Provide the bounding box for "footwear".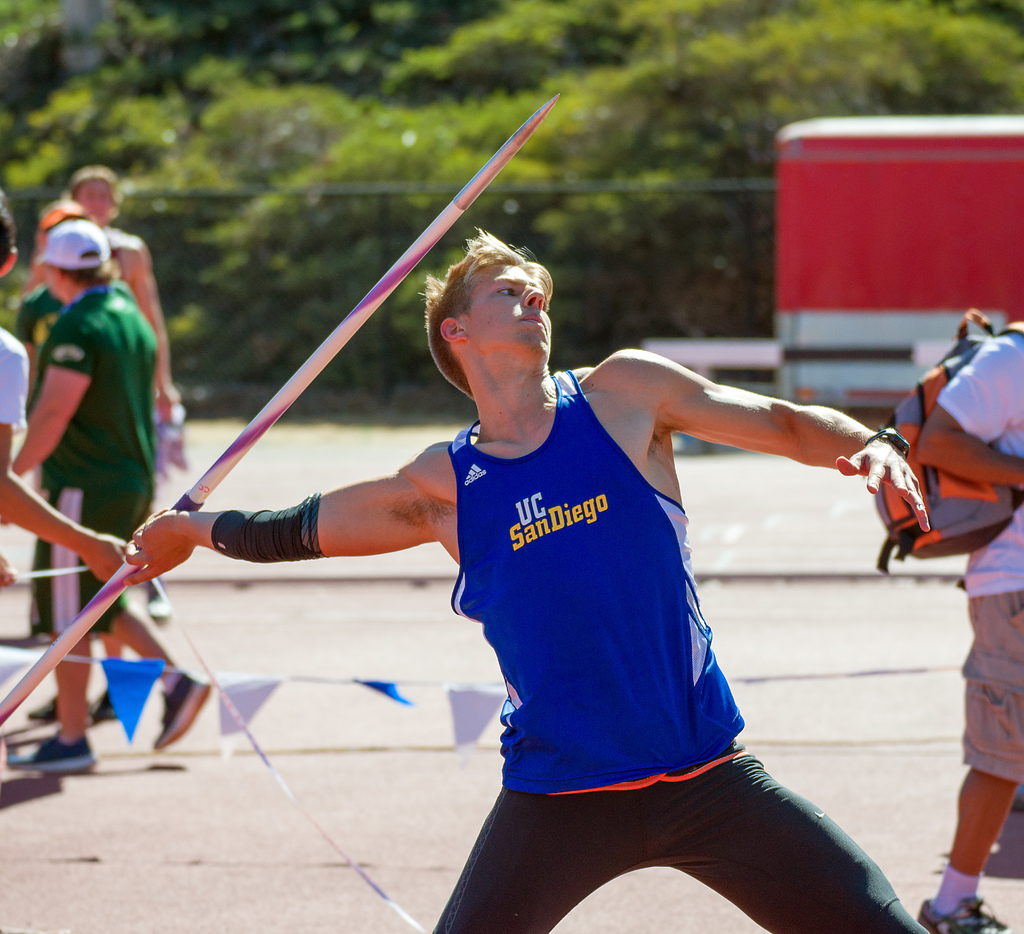
1:732:104:776.
